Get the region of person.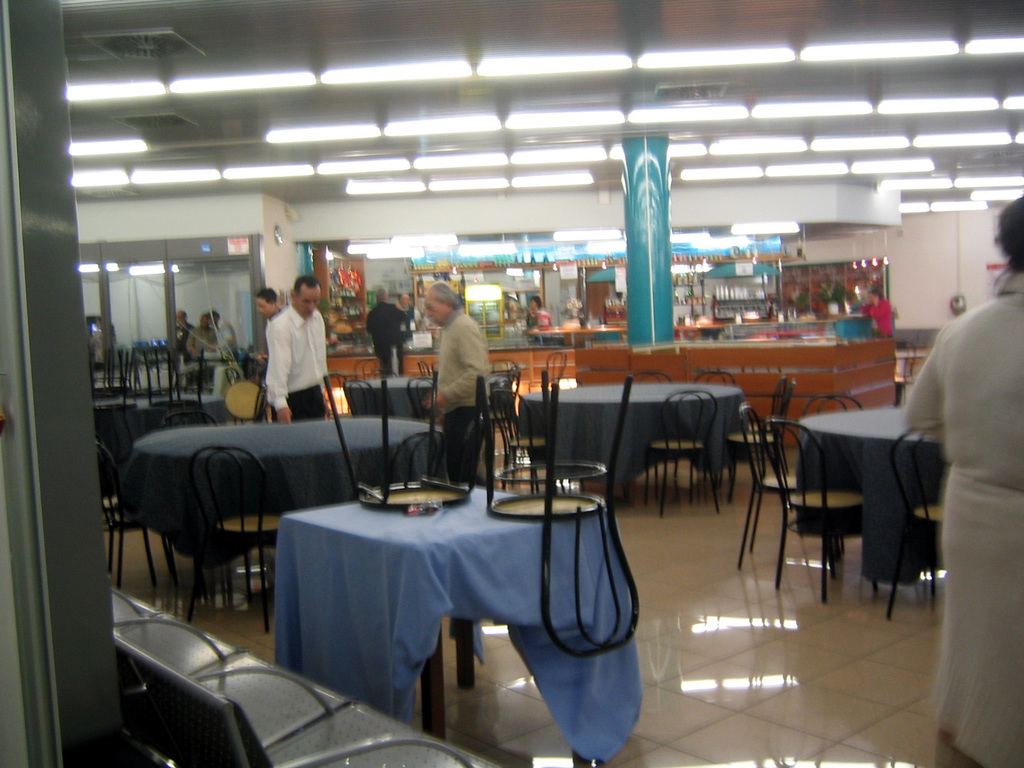
l=184, t=313, r=218, b=360.
